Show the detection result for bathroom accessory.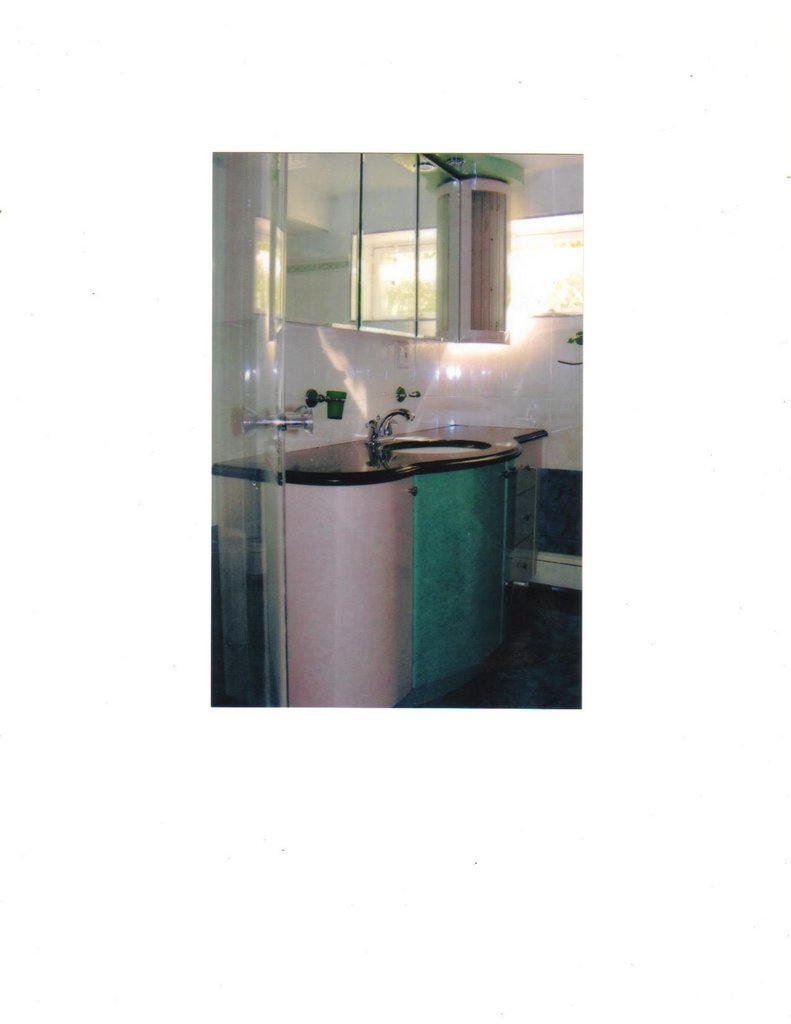
[394, 386, 420, 402].
